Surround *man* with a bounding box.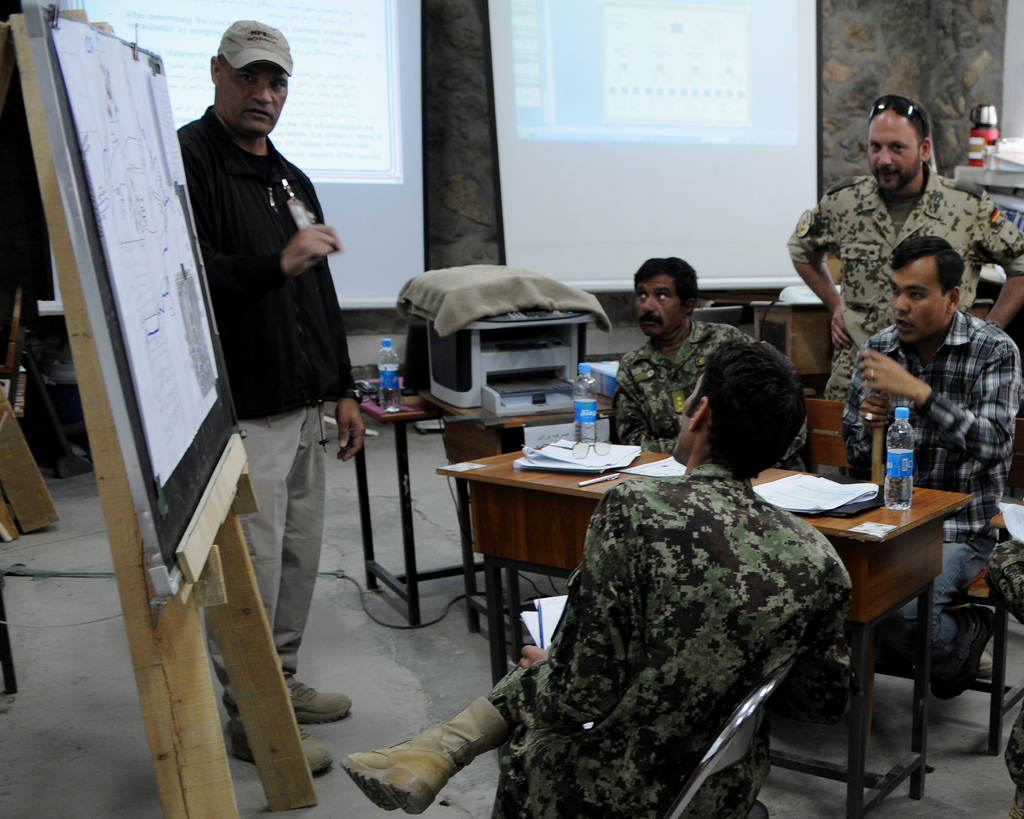
(781, 93, 1023, 481).
